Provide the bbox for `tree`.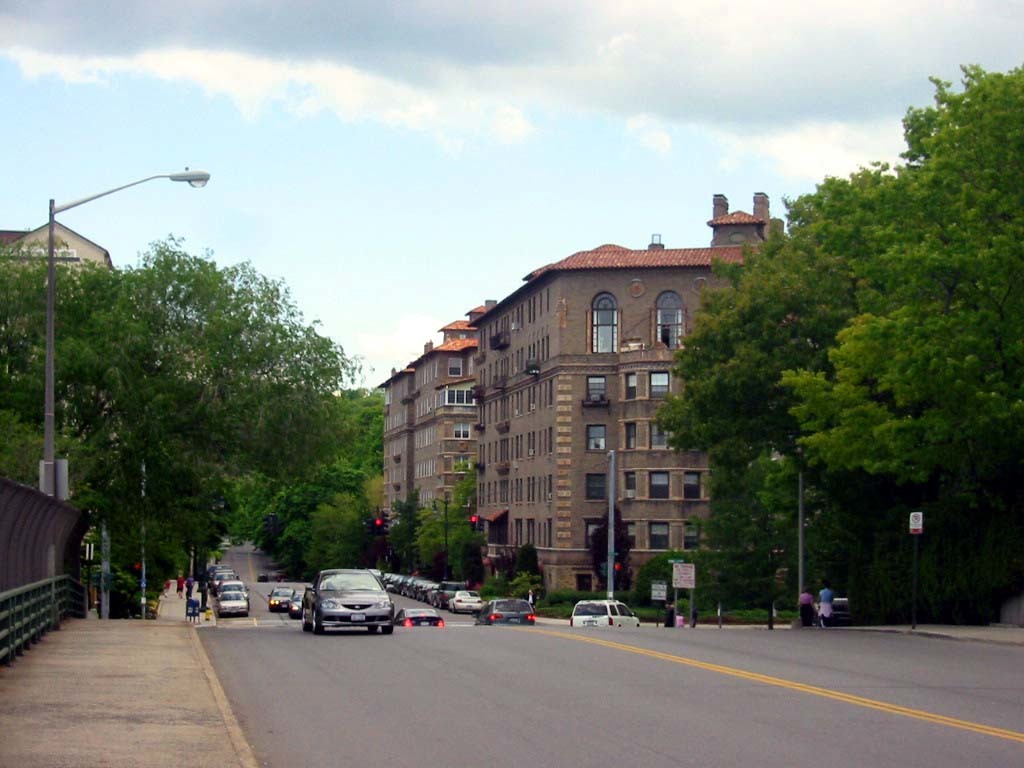
left=385, top=490, right=428, bottom=569.
